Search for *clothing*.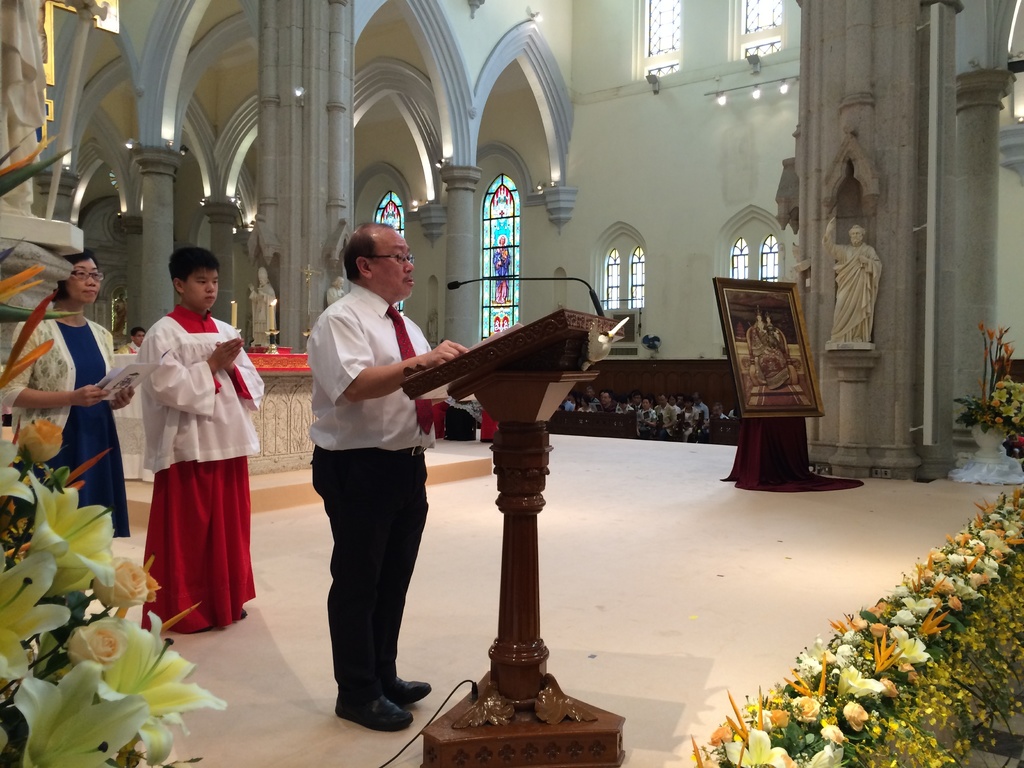
Found at [491, 244, 511, 302].
